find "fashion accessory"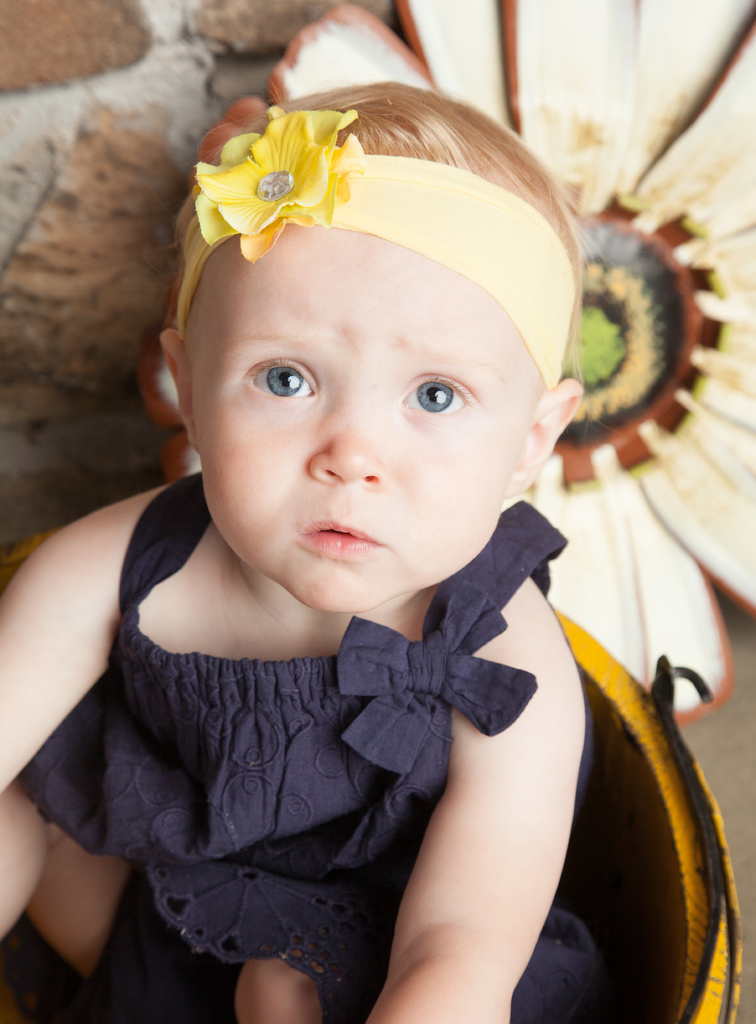
(x1=171, y1=113, x2=575, y2=393)
